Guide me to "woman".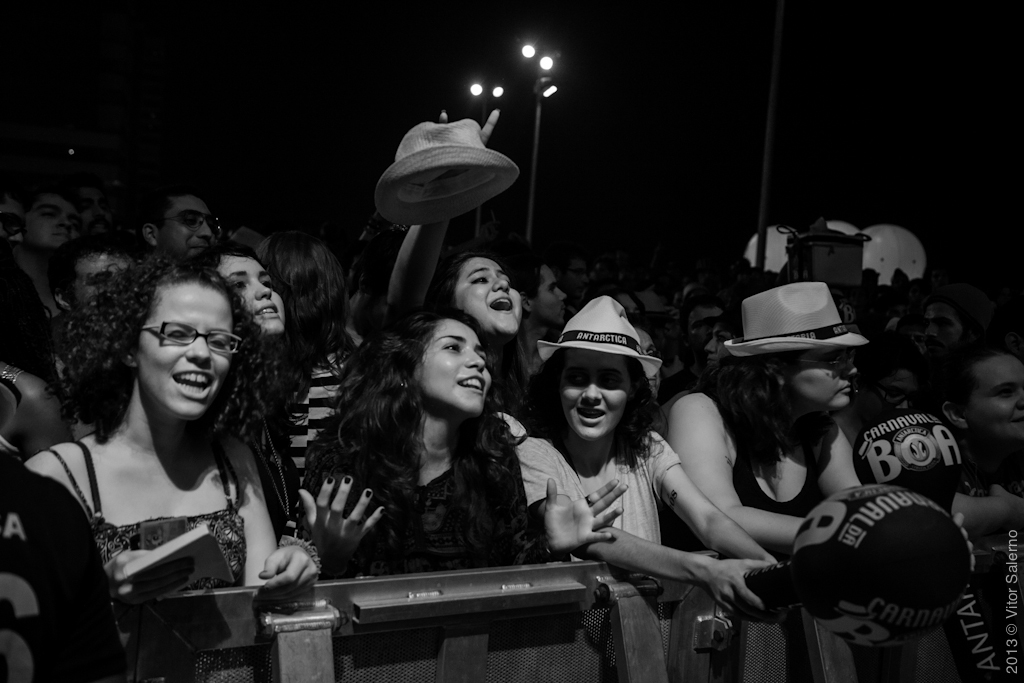
Guidance: detection(383, 101, 555, 430).
